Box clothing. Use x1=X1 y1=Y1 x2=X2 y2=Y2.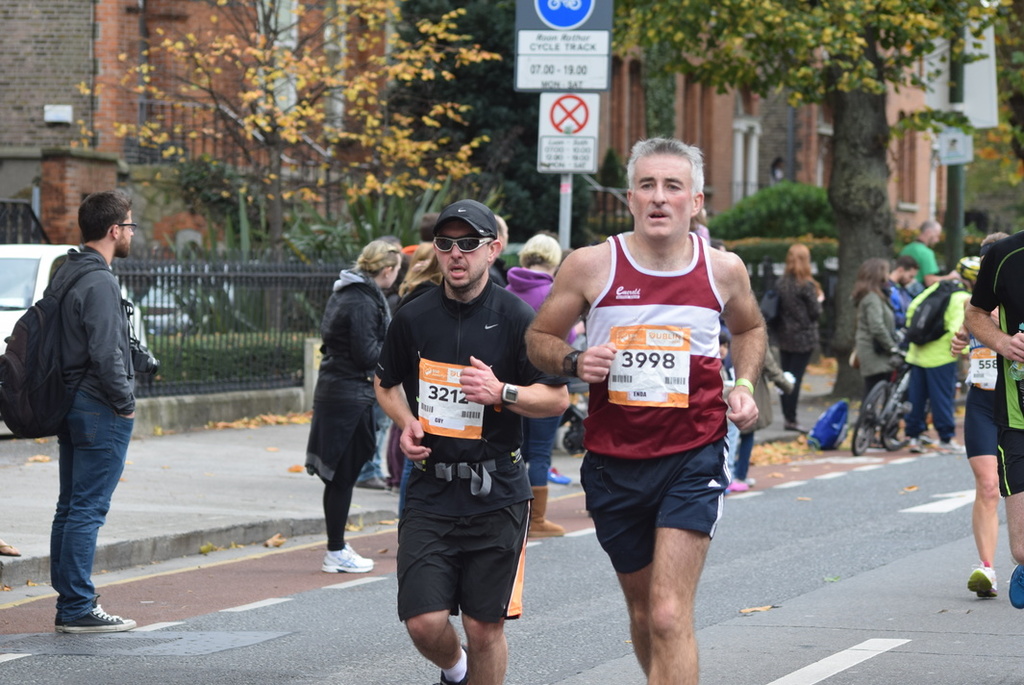
x1=903 y1=268 x2=969 y2=439.
